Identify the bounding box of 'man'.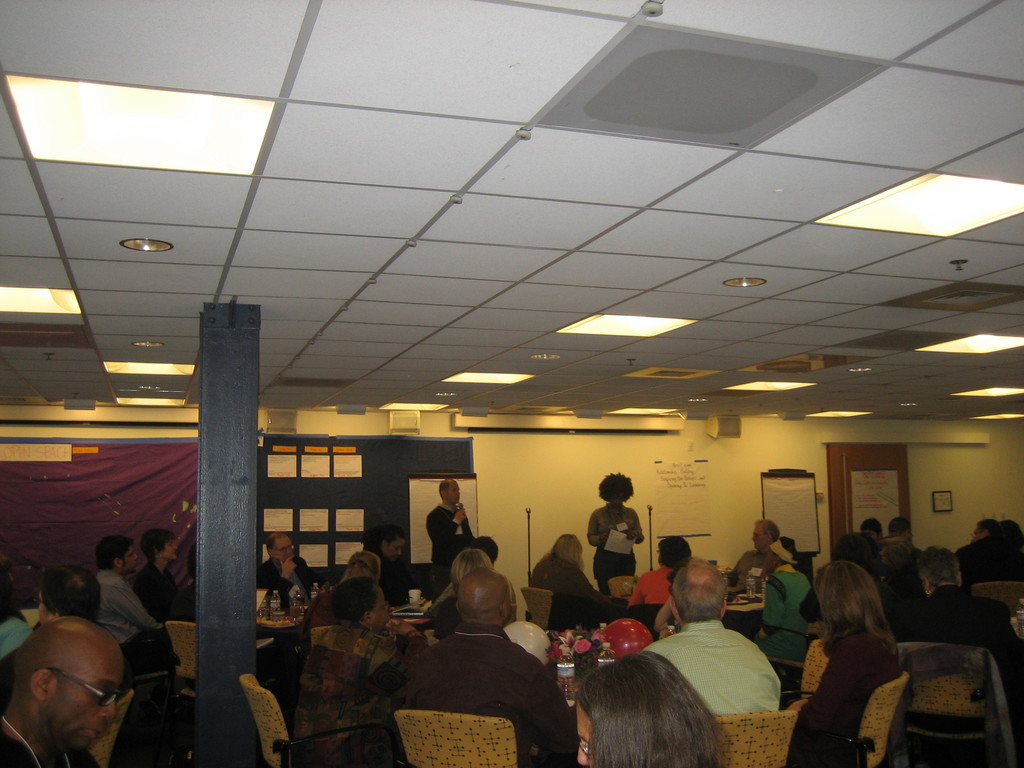
bbox(633, 553, 785, 717).
